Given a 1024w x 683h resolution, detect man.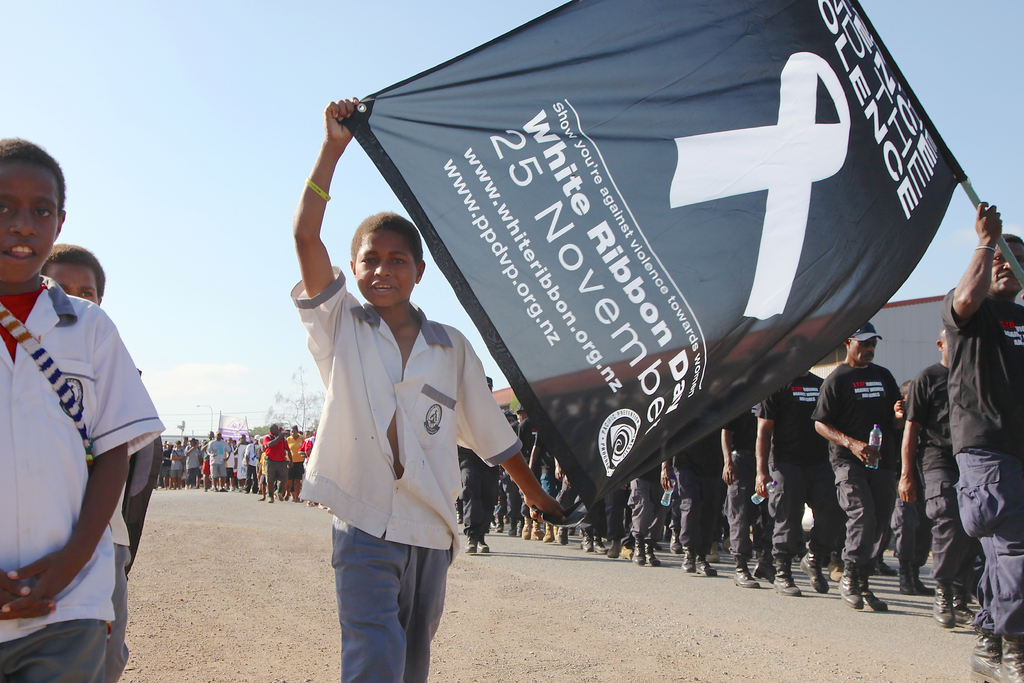
region(188, 437, 201, 488).
